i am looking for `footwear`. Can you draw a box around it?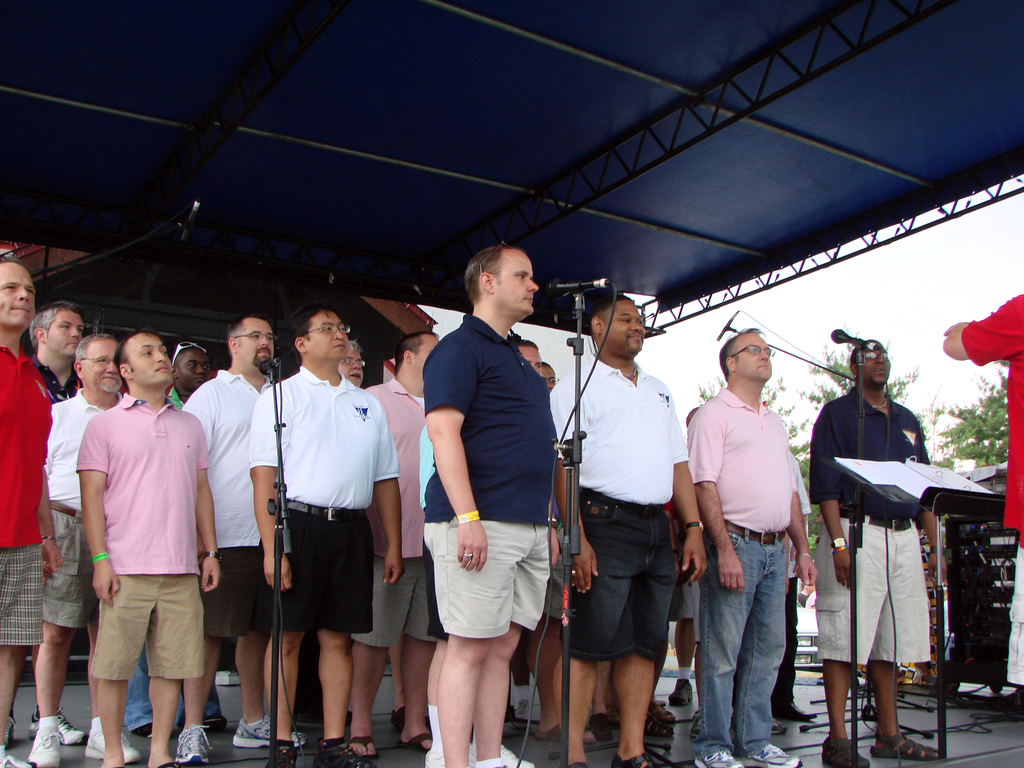
Sure, the bounding box is (x1=589, y1=712, x2=612, y2=741).
